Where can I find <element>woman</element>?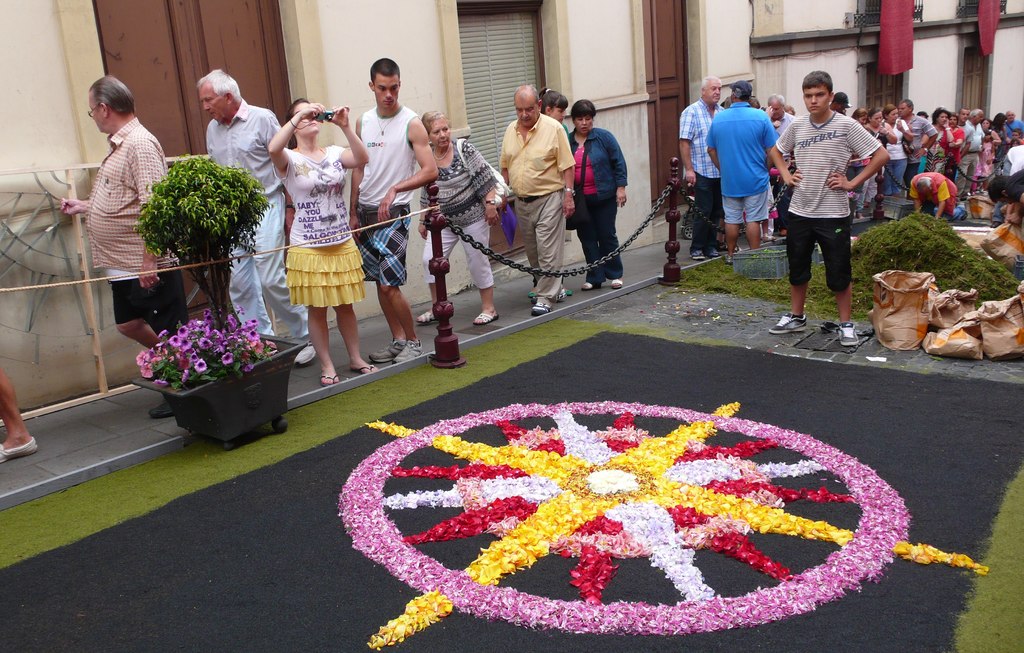
You can find it at x1=419, y1=105, x2=502, y2=324.
